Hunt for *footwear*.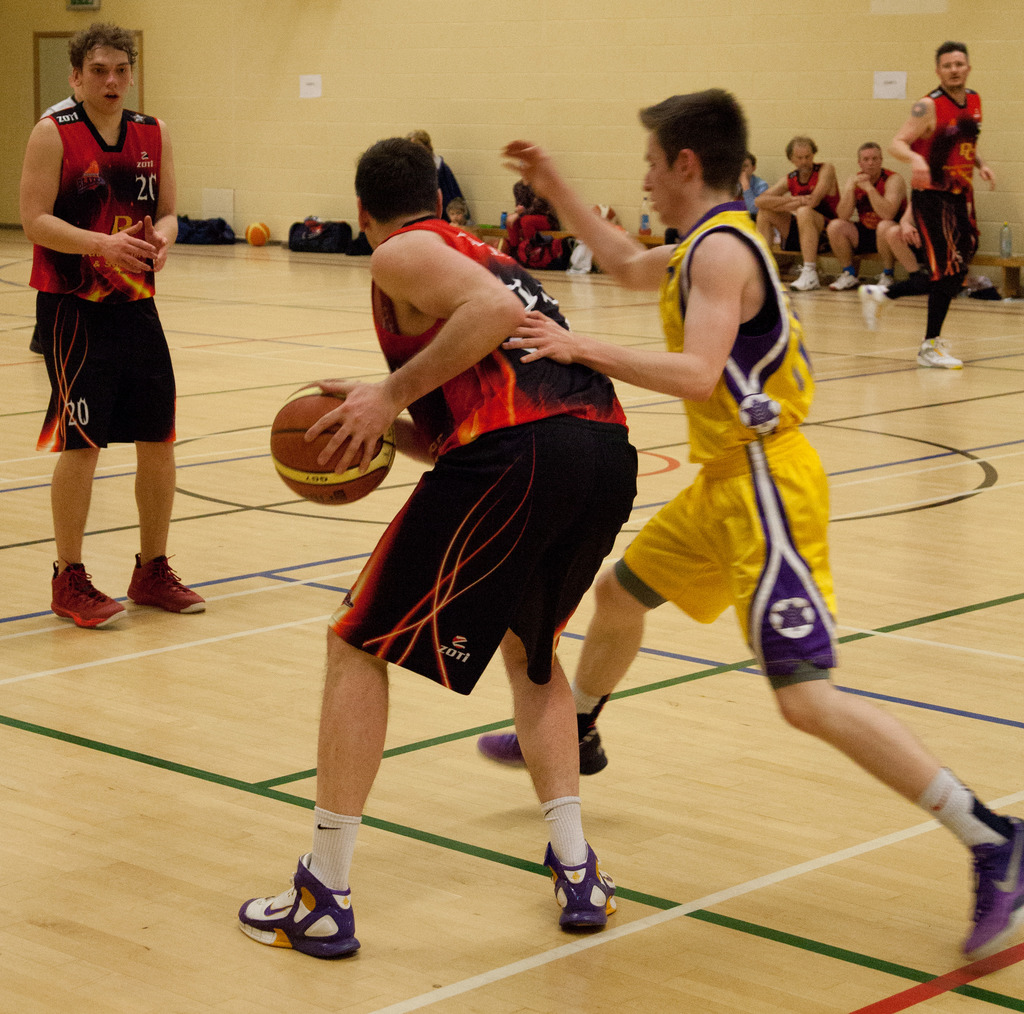
Hunted down at (231,872,356,981).
